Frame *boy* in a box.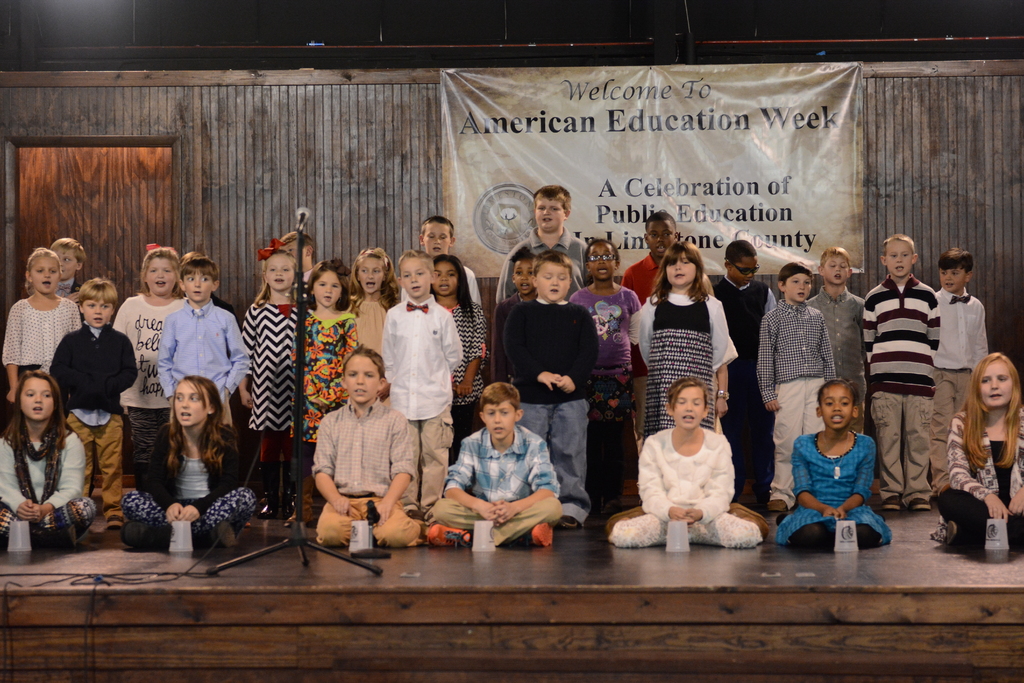
495 185 590 303.
